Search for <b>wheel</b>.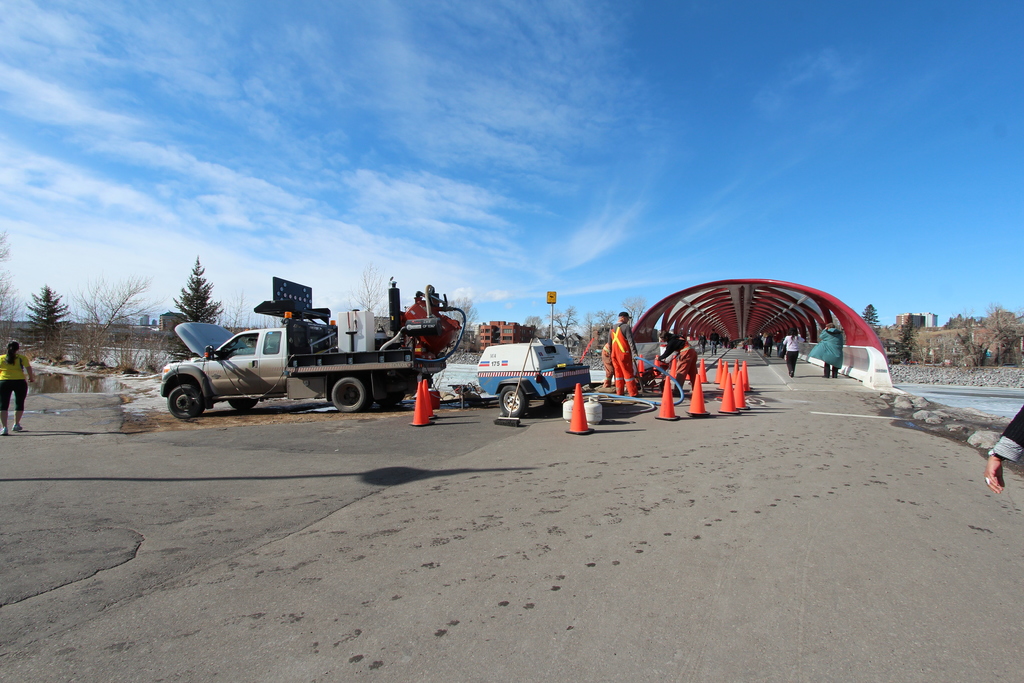
Found at x1=163 y1=384 x2=203 y2=418.
